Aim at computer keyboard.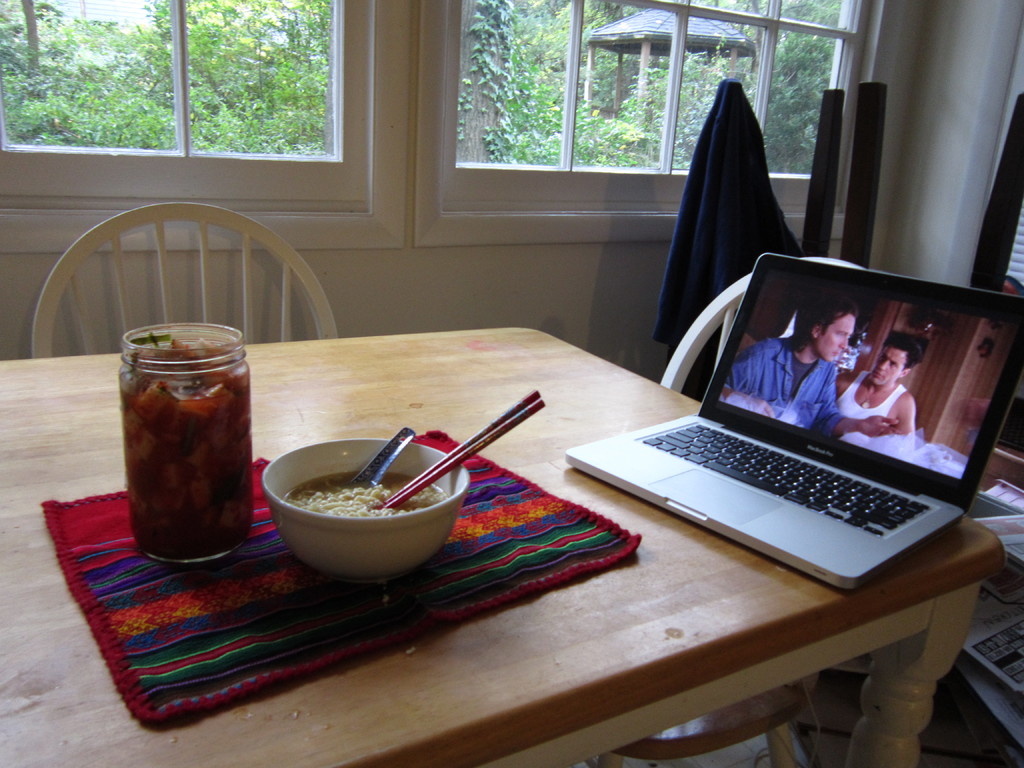
Aimed at (left=640, top=419, right=933, bottom=538).
